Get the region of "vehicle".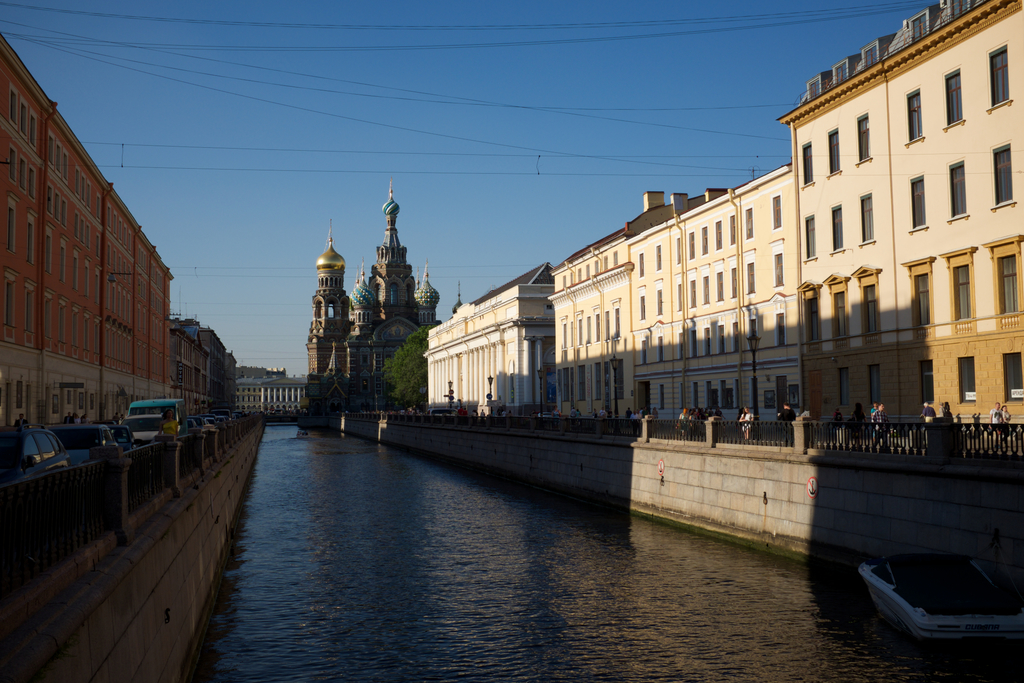
bbox=[126, 411, 162, 447].
